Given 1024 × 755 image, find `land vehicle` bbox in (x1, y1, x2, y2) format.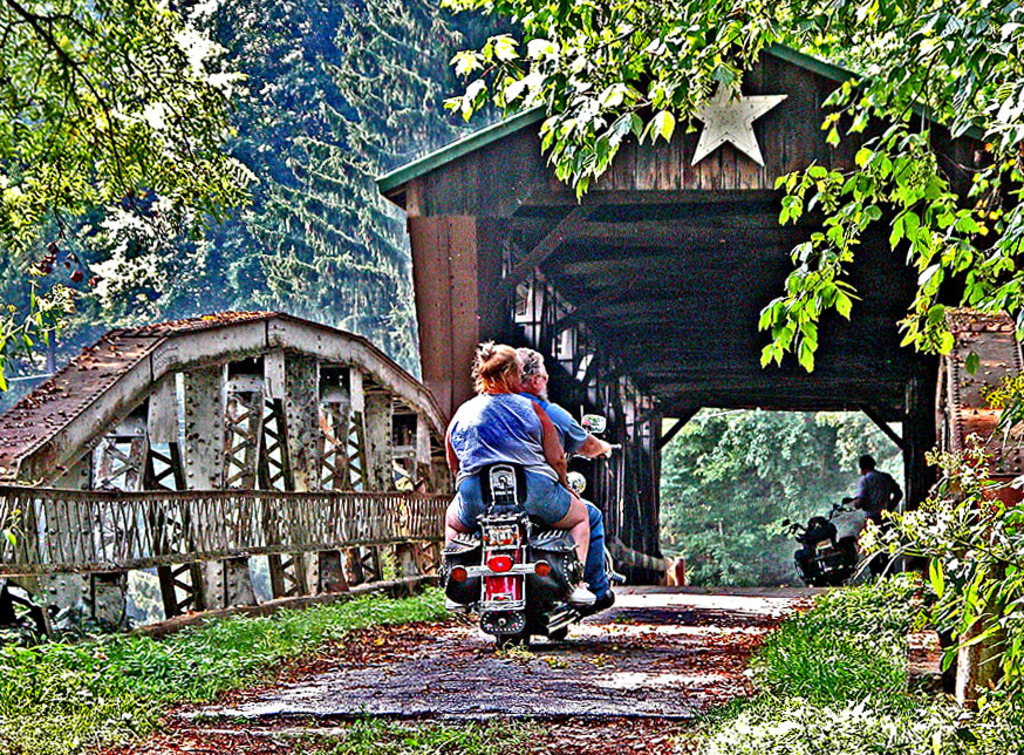
(778, 491, 858, 587).
